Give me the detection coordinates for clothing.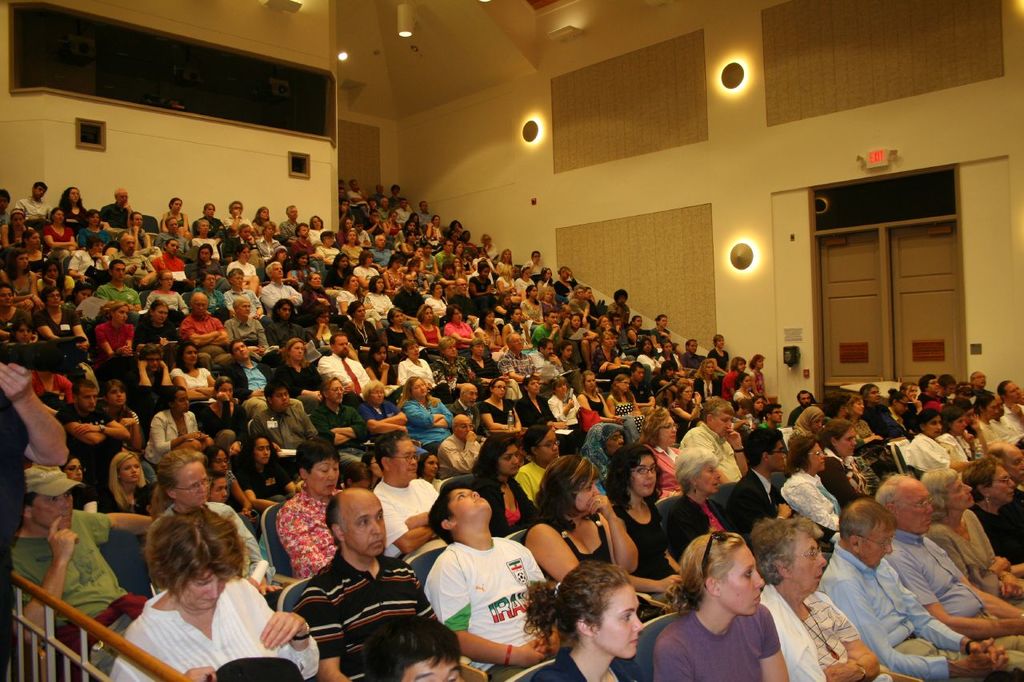
[279,220,295,241].
